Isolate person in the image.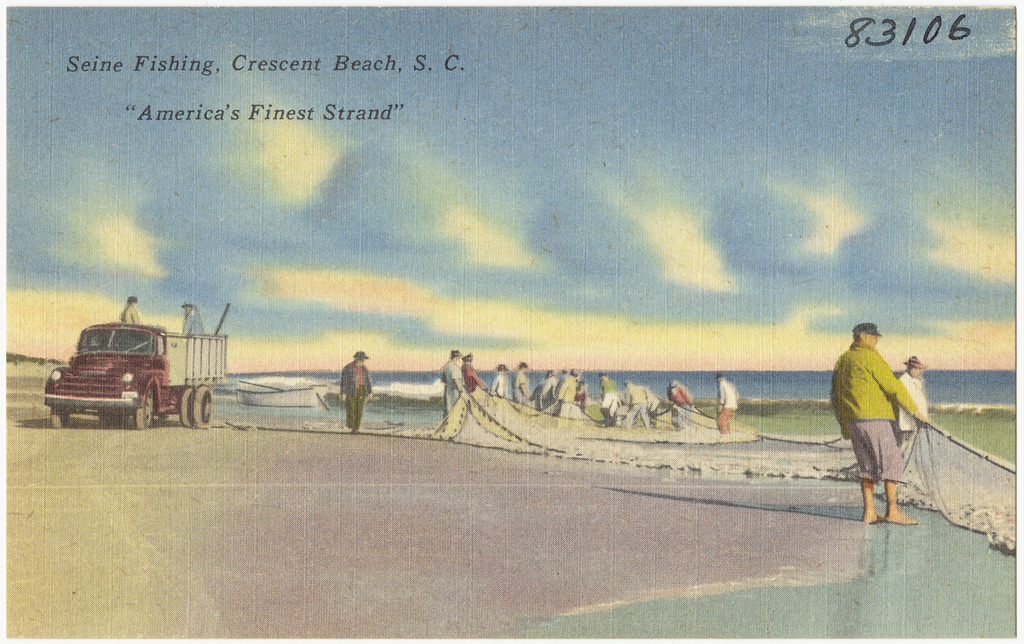
Isolated region: [x1=716, y1=369, x2=736, y2=435].
